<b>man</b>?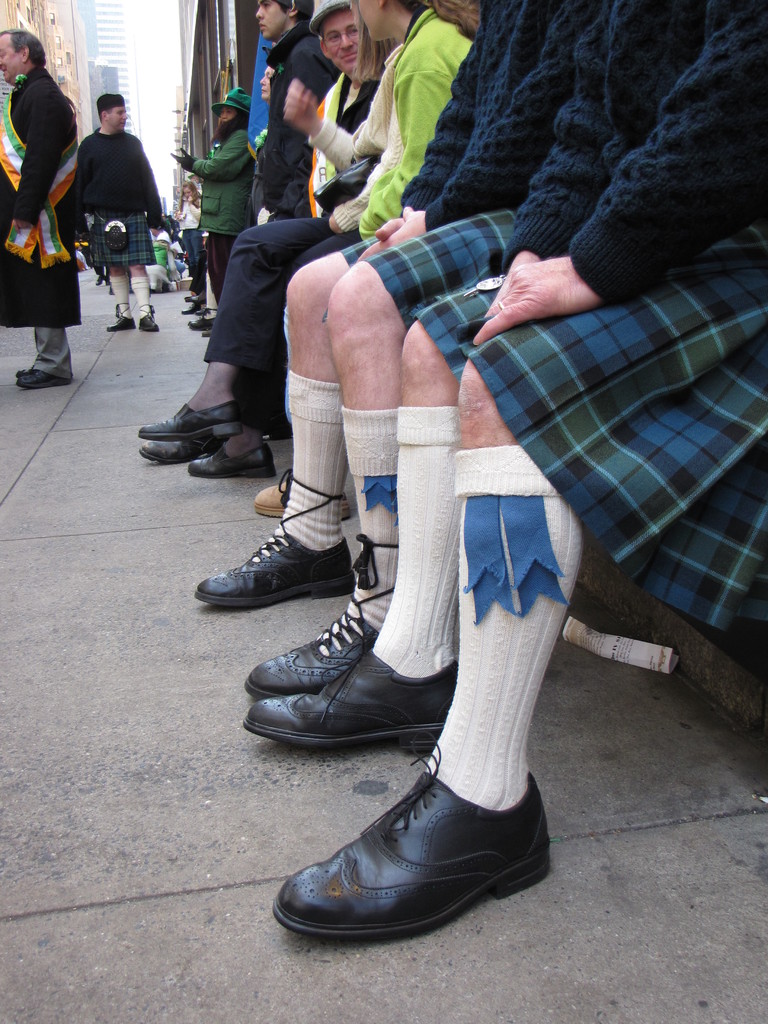
(x1=0, y1=28, x2=84, y2=388)
